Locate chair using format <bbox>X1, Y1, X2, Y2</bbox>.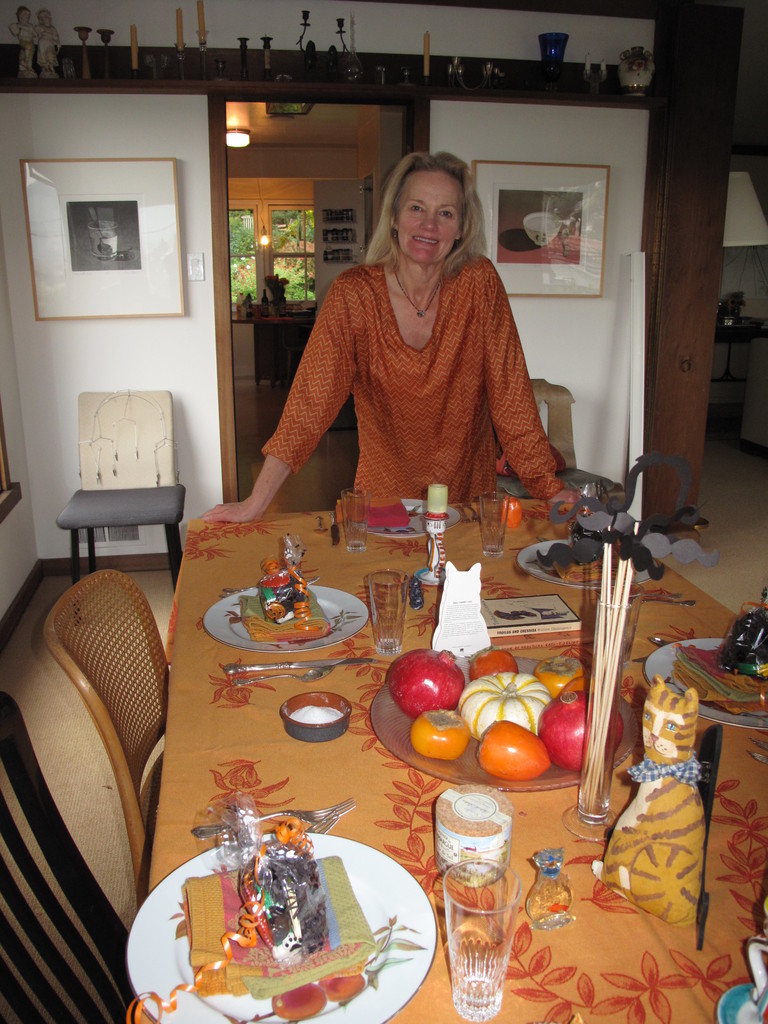
<bbox>0, 693, 137, 1023</bbox>.
